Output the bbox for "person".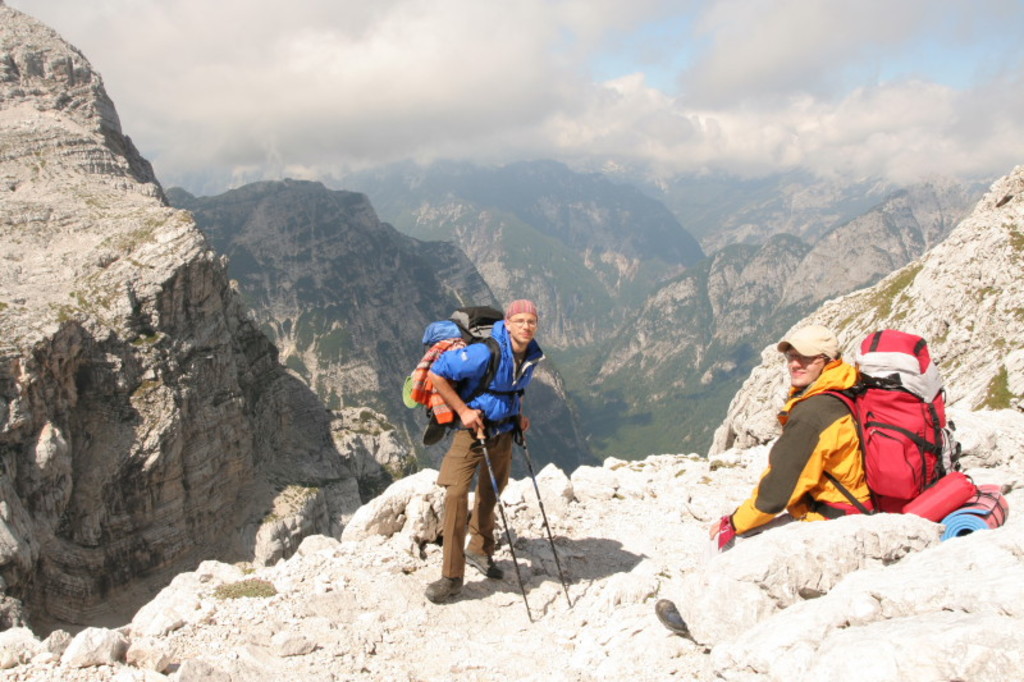
417 293 540 605.
